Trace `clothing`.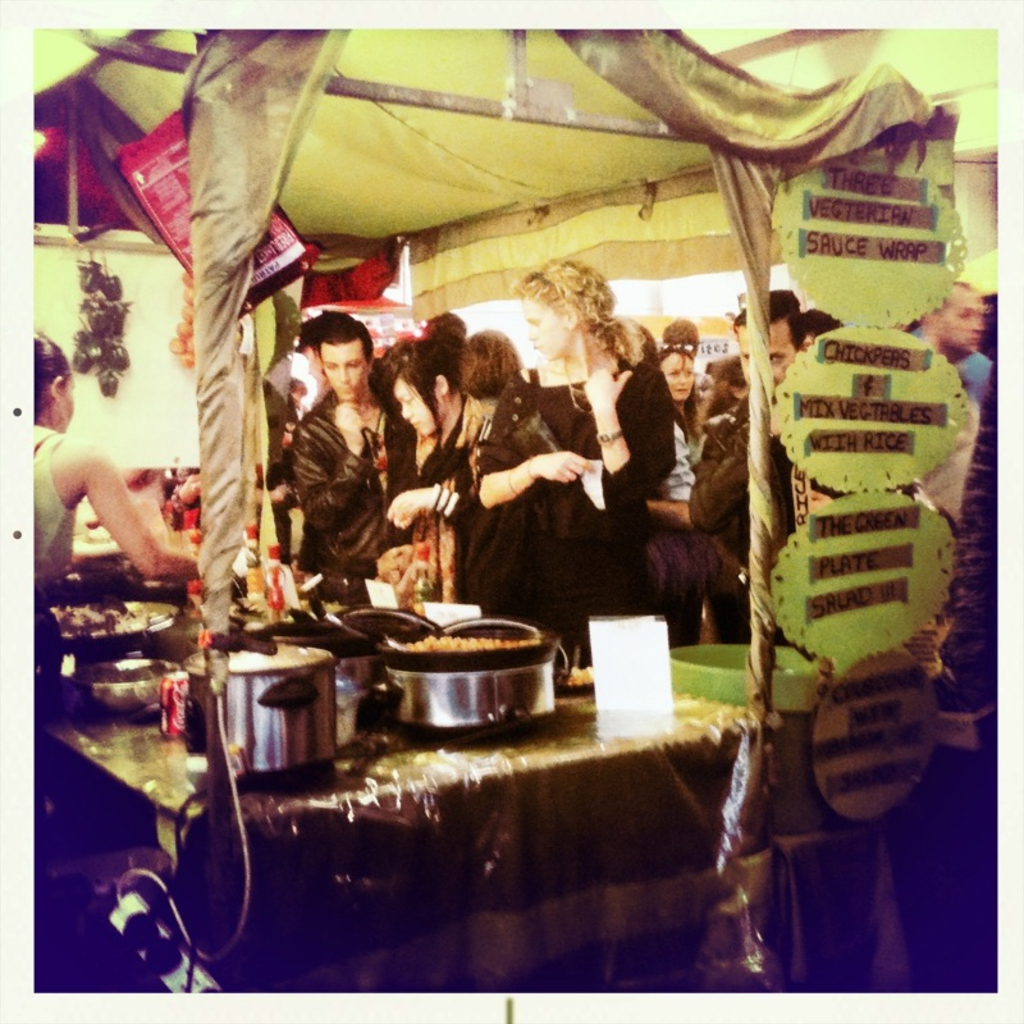
Traced to bbox=(36, 347, 993, 992).
